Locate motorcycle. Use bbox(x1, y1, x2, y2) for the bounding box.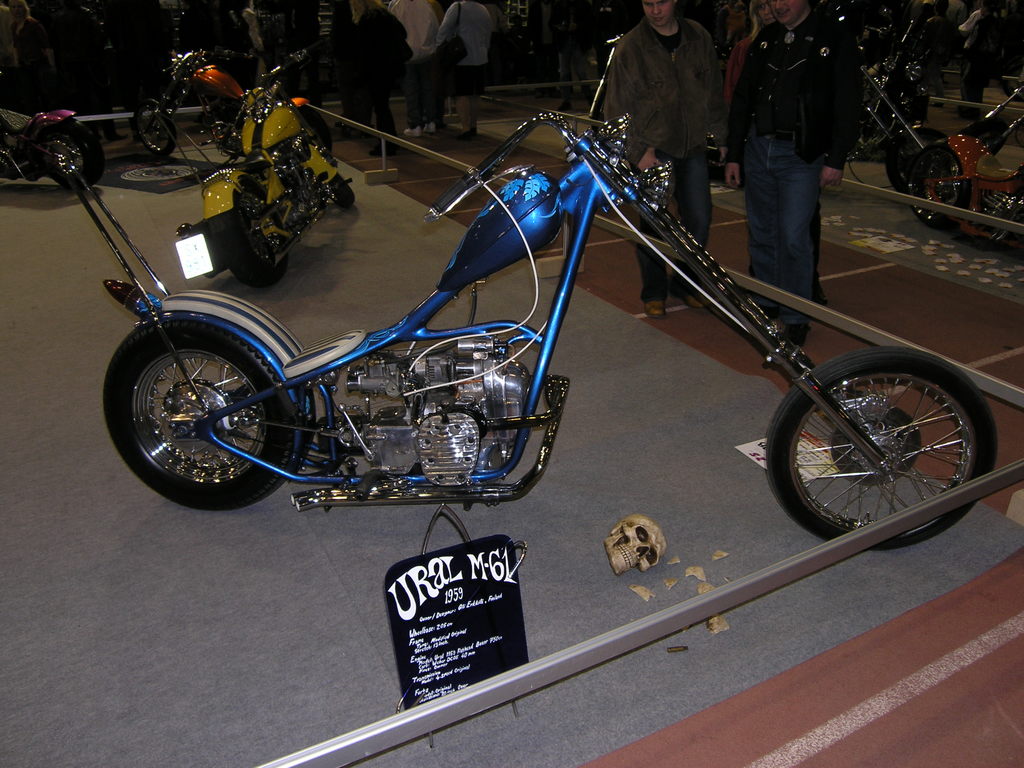
bbox(42, 31, 1005, 554).
